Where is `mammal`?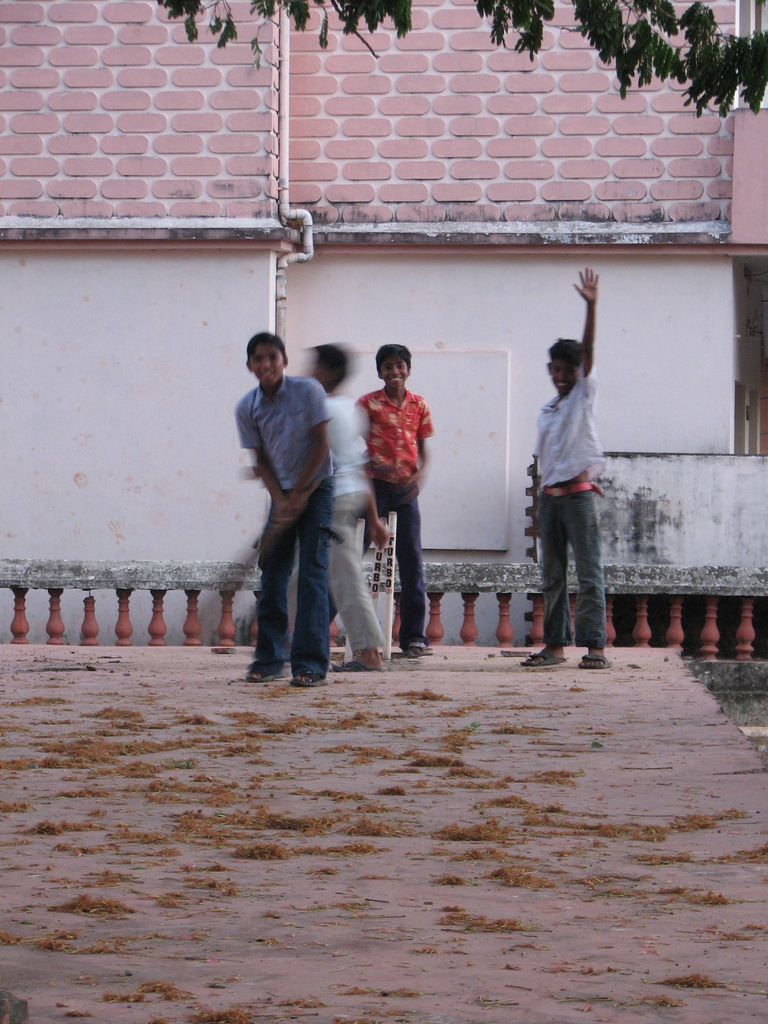
box(235, 337, 331, 683).
